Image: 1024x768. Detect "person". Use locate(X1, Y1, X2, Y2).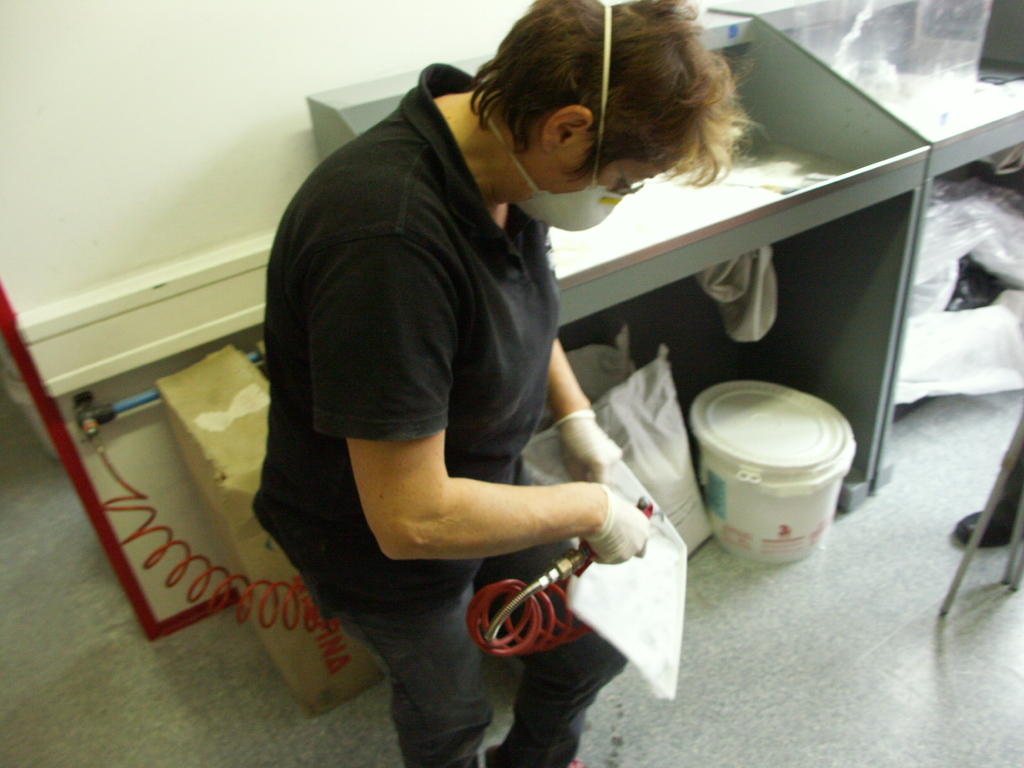
locate(248, 15, 744, 743).
